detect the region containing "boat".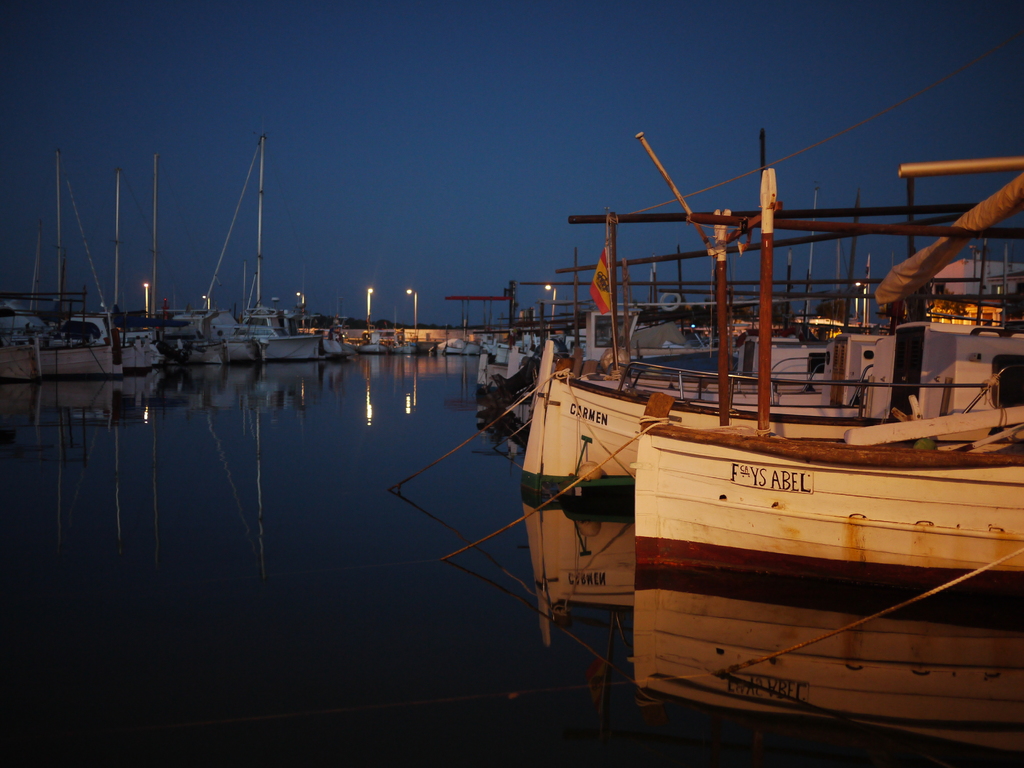
select_region(495, 188, 638, 445).
